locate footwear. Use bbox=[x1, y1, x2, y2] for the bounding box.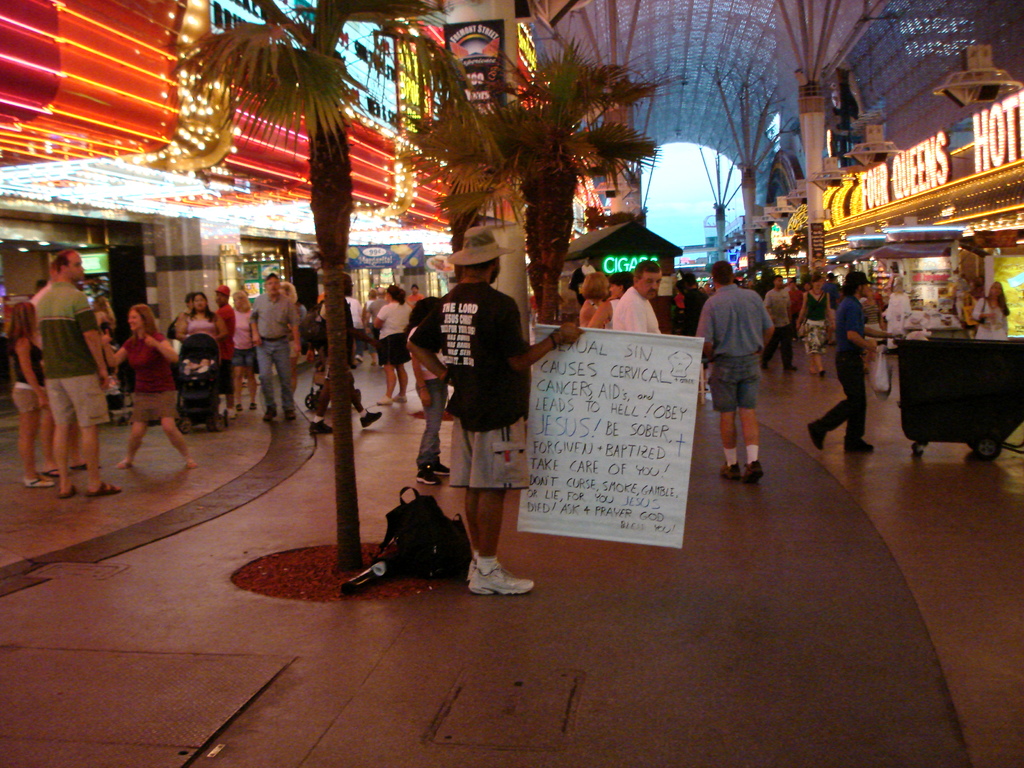
bbox=[378, 396, 390, 404].
